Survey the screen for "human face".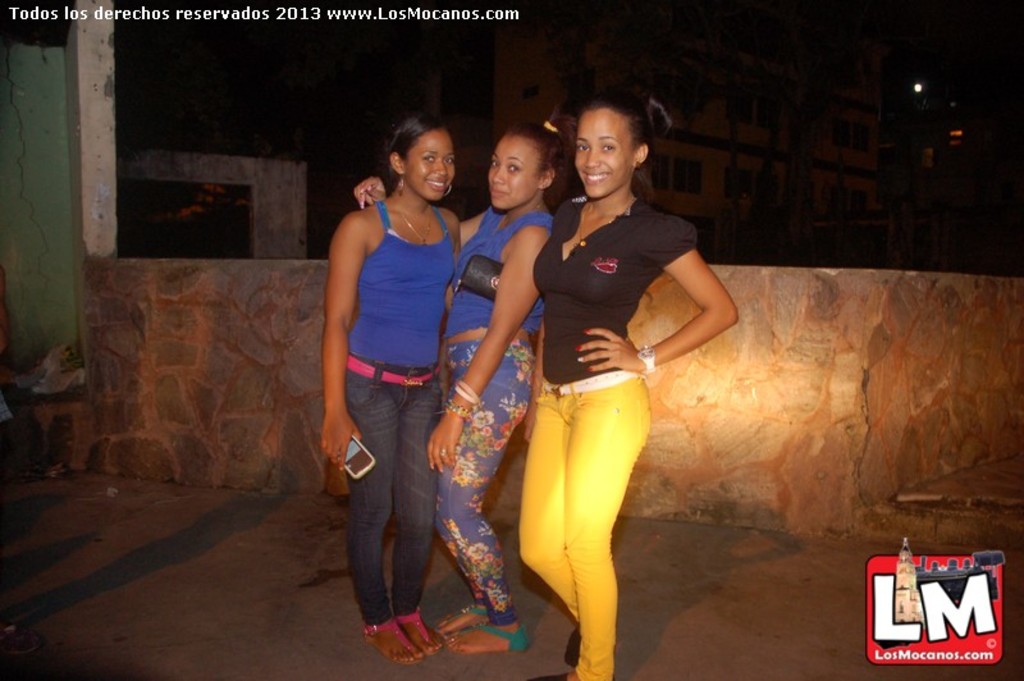
Survey found: 481,131,539,210.
